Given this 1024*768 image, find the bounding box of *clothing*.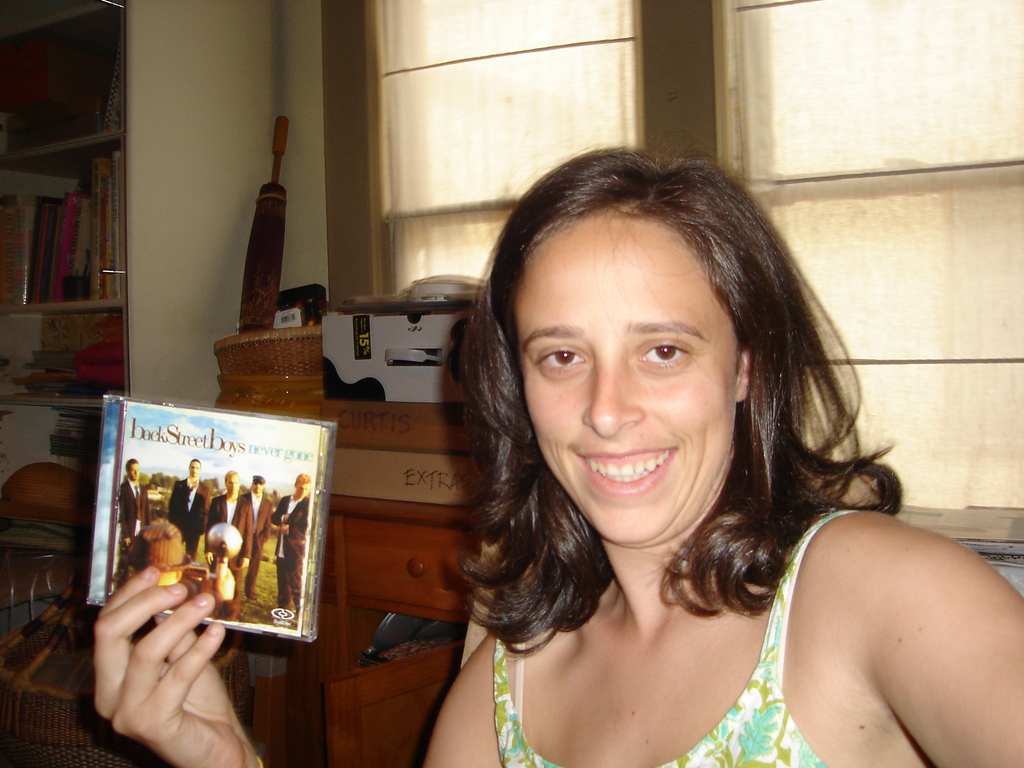
[left=275, top=496, right=314, bottom=609].
